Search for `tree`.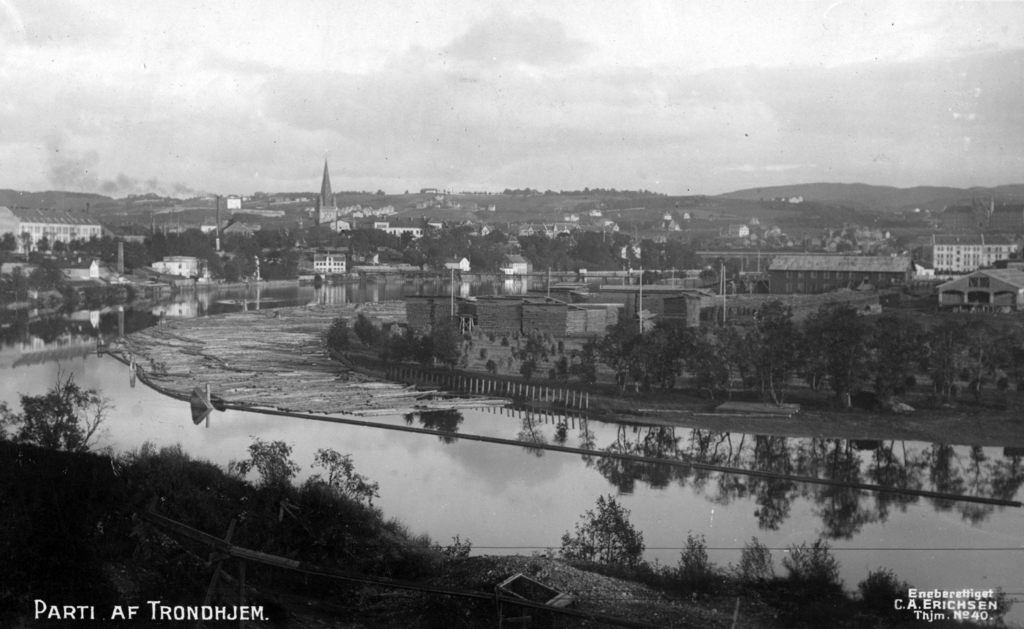
Found at detection(671, 527, 715, 607).
